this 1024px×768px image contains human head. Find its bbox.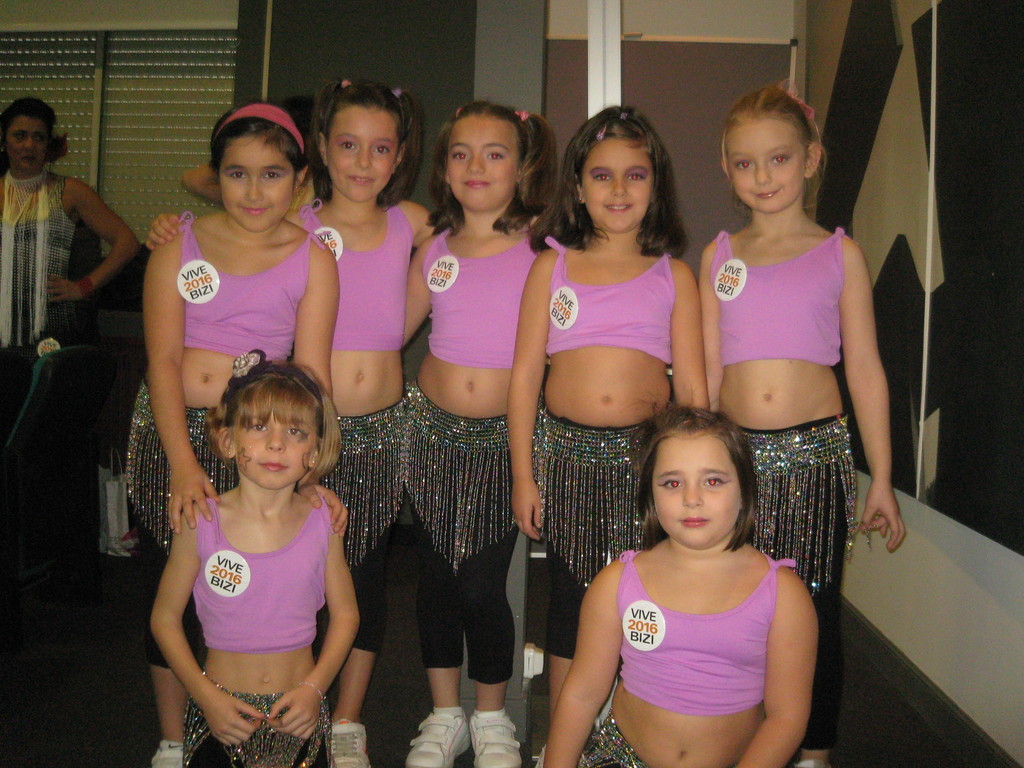
{"left": 721, "top": 88, "right": 820, "bottom": 208}.
